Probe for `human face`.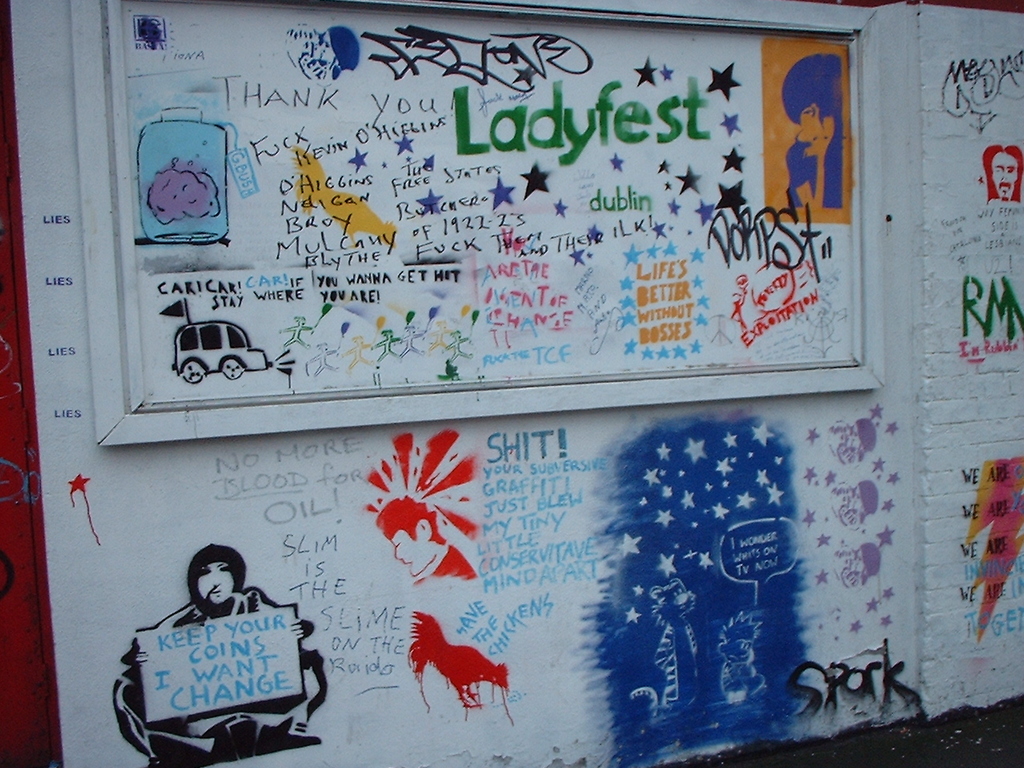
Probe result: pyautogui.locateOnScreen(799, 103, 835, 155).
